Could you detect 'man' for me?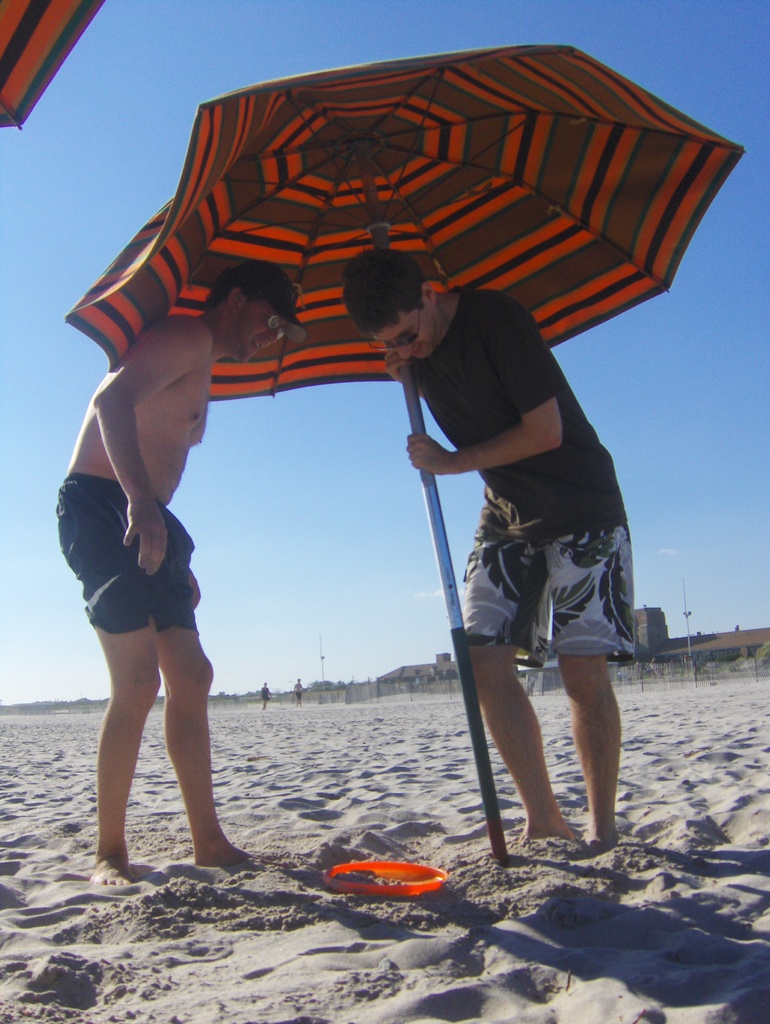
Detection result: bbox(341, 242, 639, 847).
